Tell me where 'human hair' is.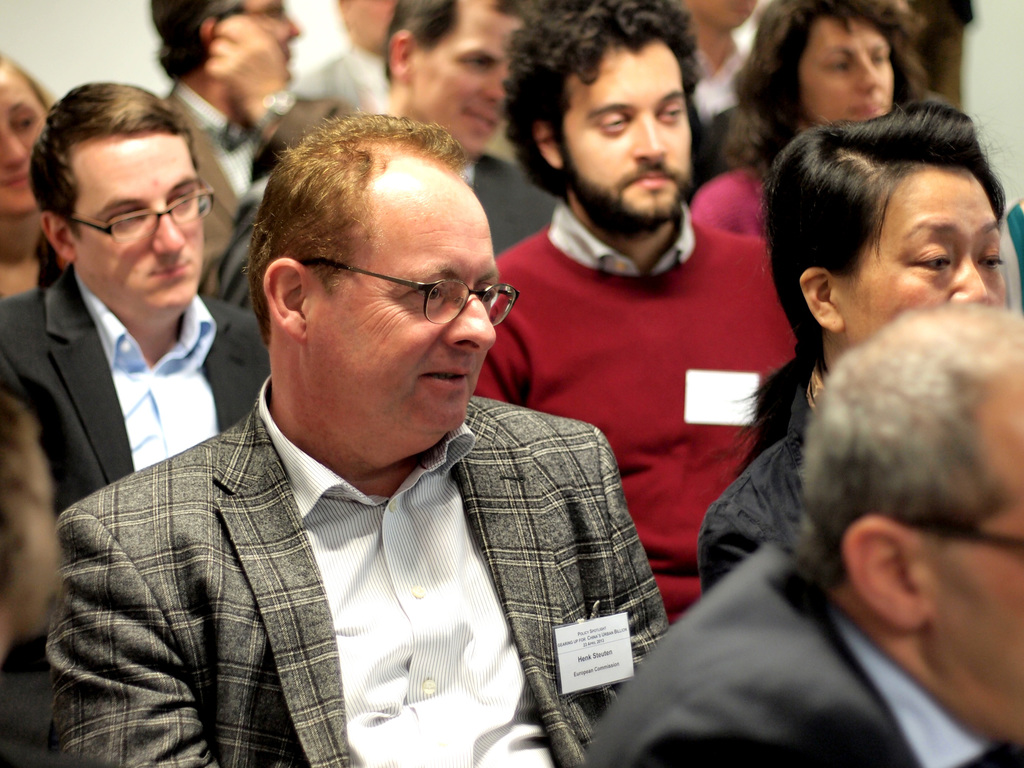
'human hair' is at select_region(721, 0, 919, 172).
